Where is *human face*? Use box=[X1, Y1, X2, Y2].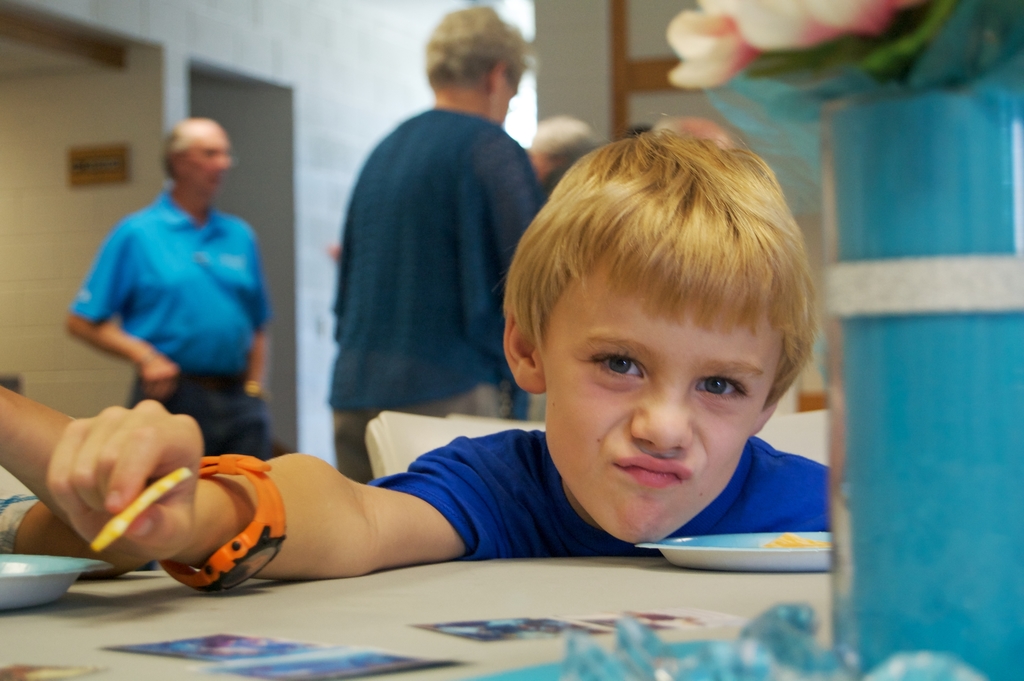
box=[541, 250, 783, 543].
